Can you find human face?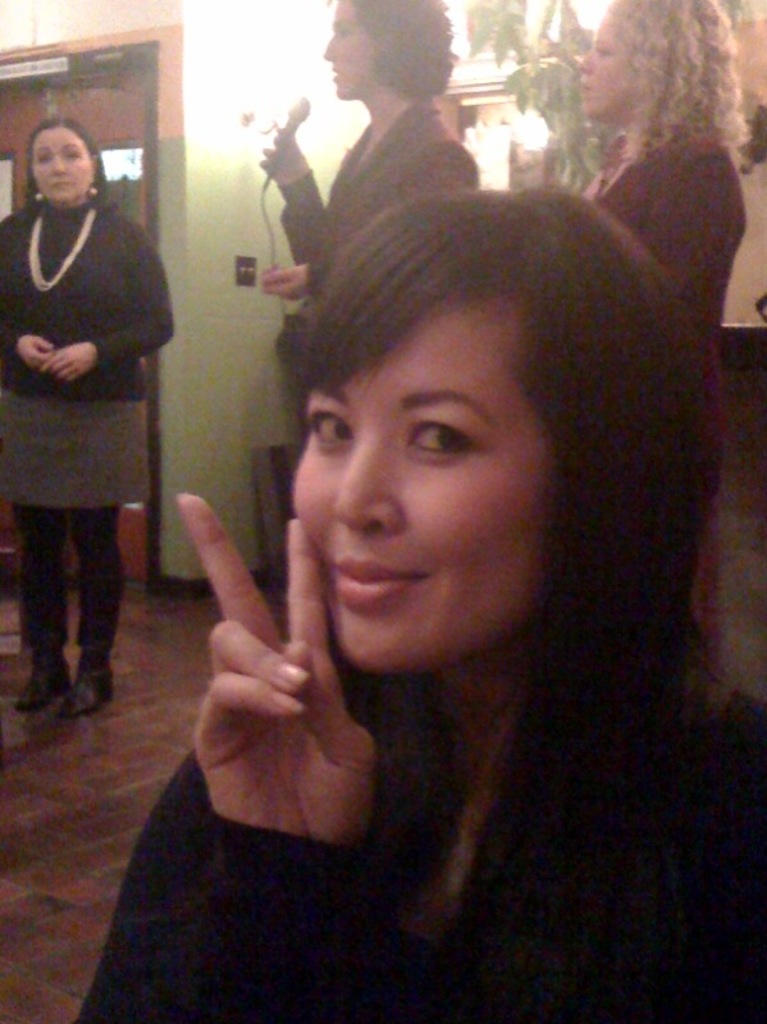
Yes, bounding box: [x1=575, y1=20, x2=643, y2=118].
